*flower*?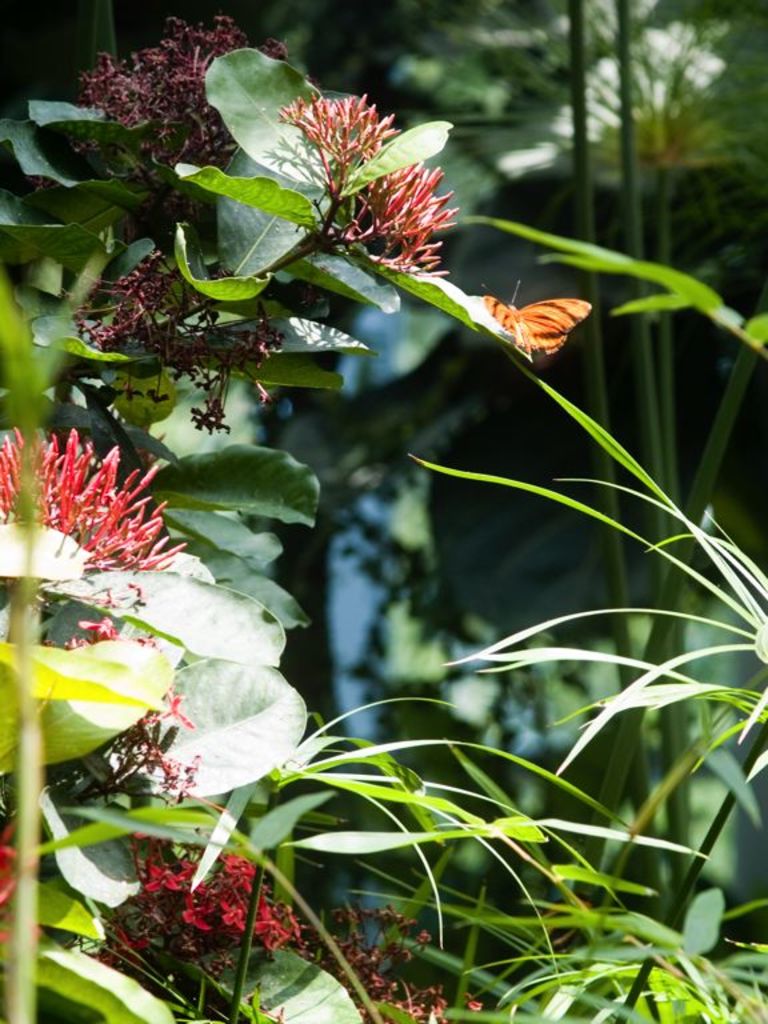
{"left": 64, "top": 611, "right": 207, "bottom": 741}
